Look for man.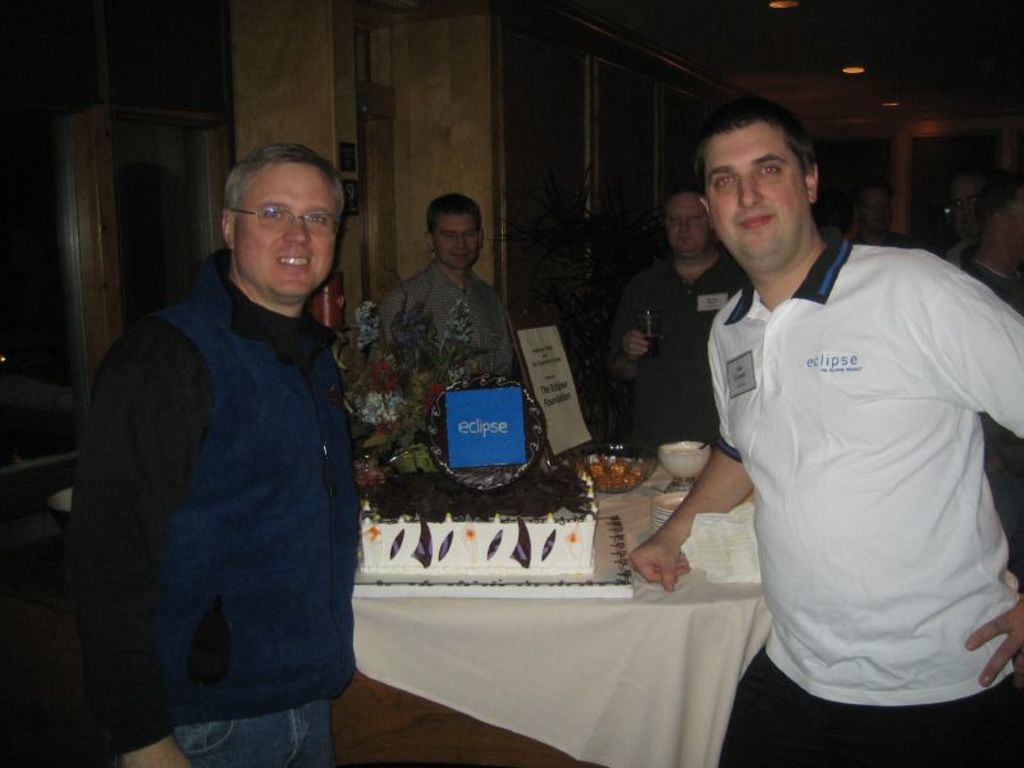
Found: rect(623, 92, 1023, 767).
